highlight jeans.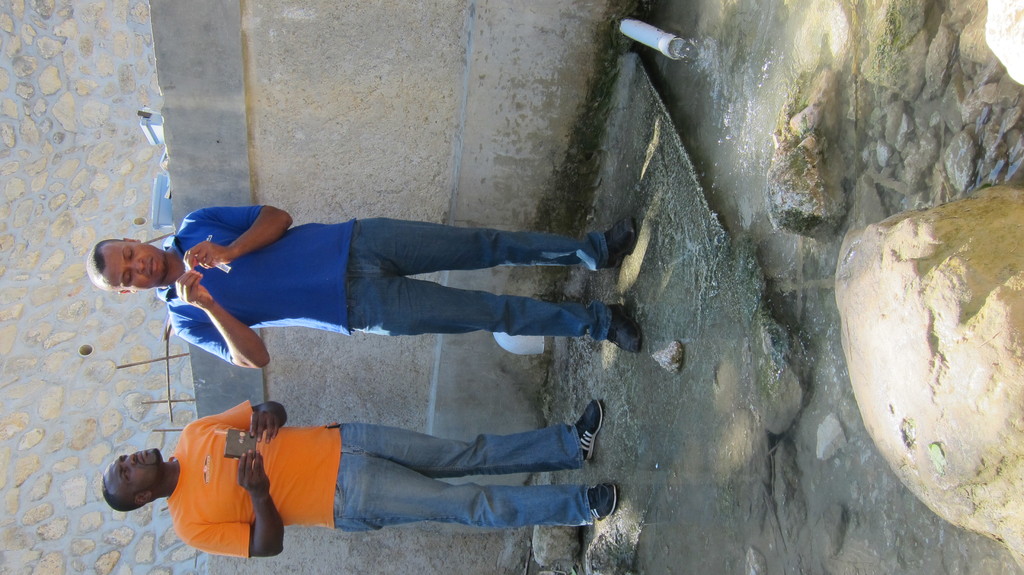
Highlighted region: <box>340,219,609,344</box>.
